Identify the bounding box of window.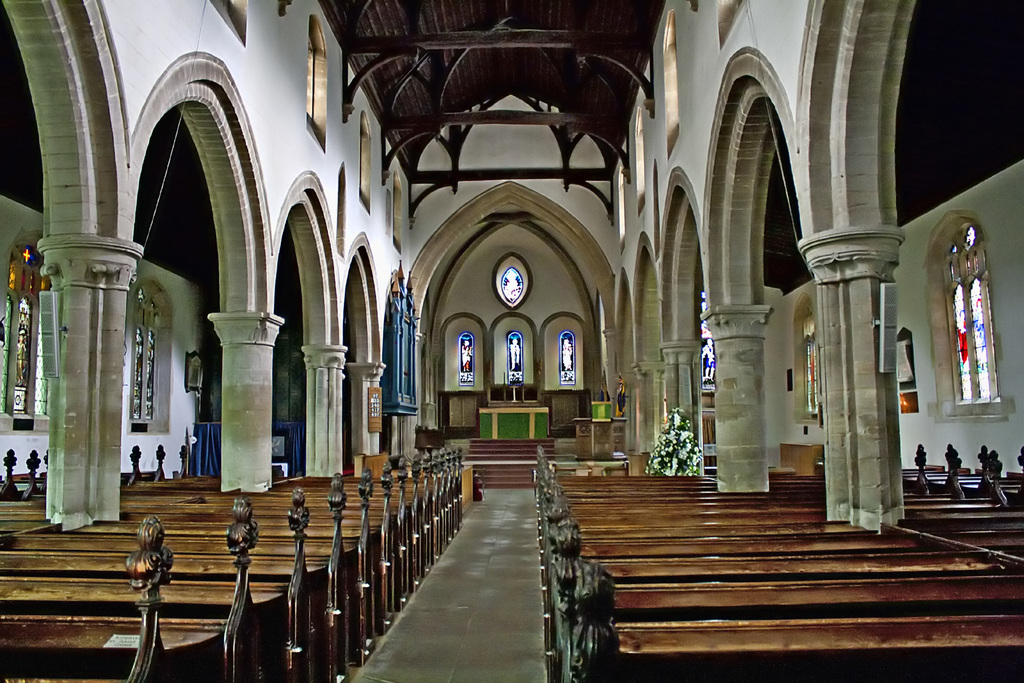
125 268 178 429.
